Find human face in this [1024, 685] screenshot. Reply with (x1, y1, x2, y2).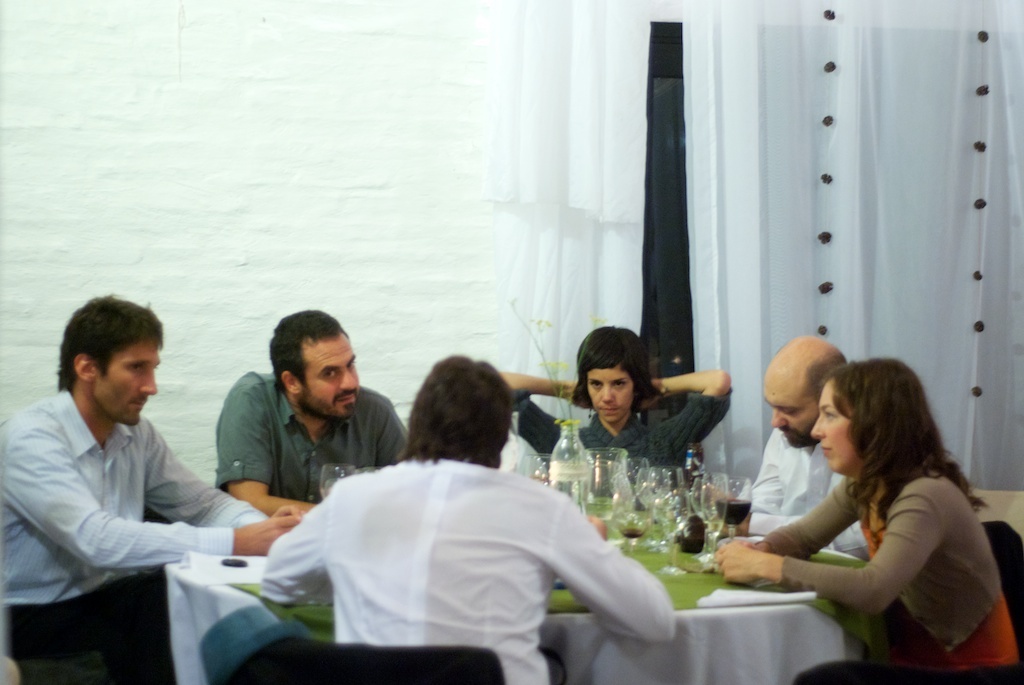
(92, 338, 160, 425).
